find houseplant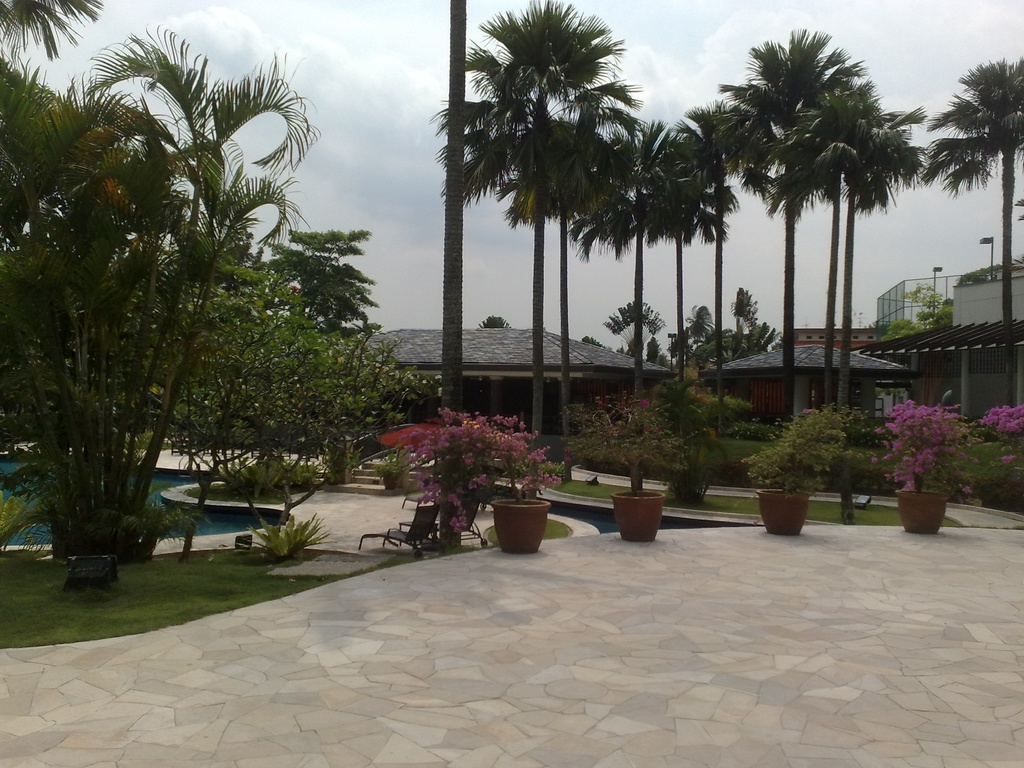
{"x1": 410, "y1": 404, "x2": 567, "y2": 554}
